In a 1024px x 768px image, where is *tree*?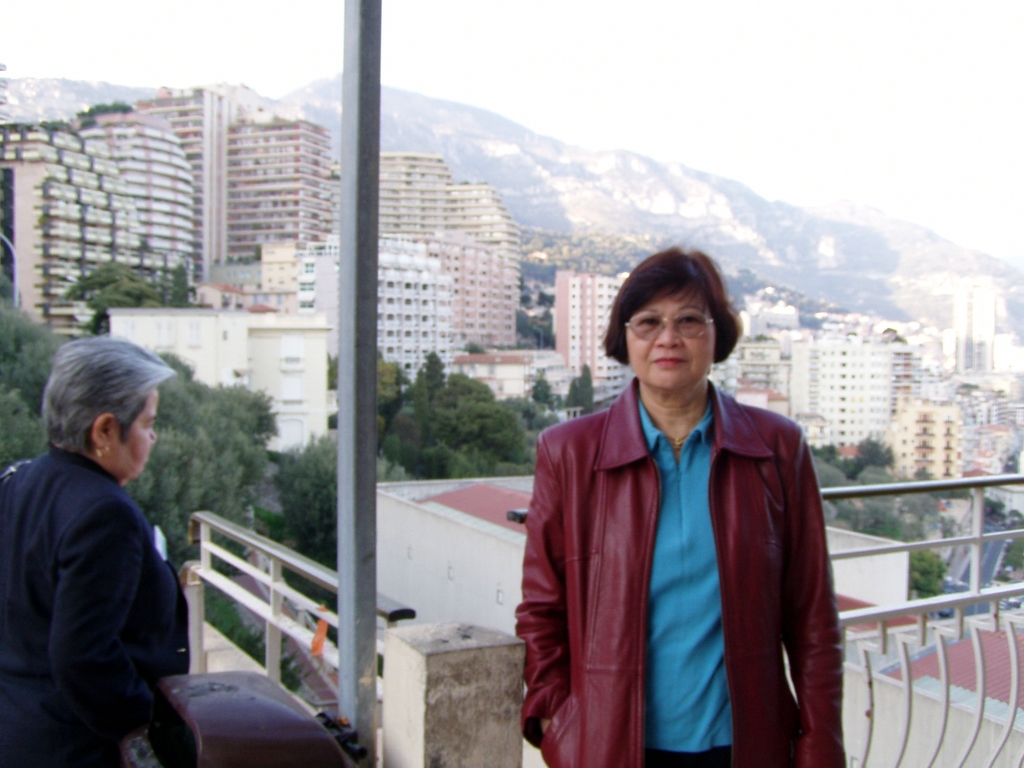
(907,552,948,600).
